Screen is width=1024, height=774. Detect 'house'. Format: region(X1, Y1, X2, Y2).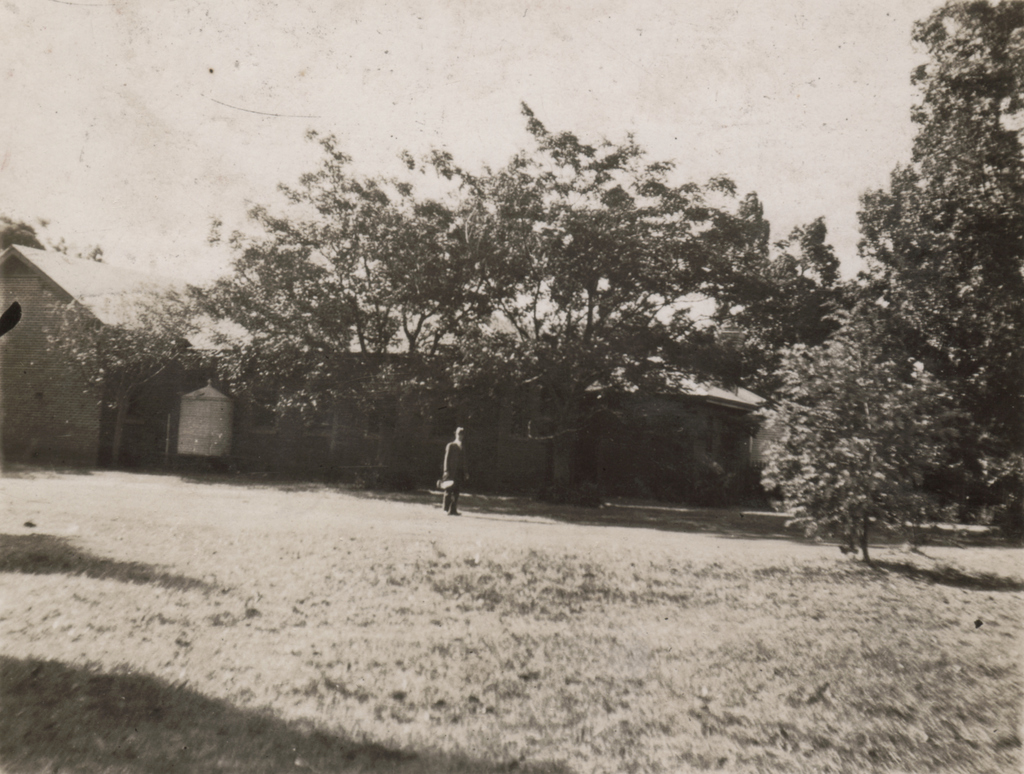
region(0, 248, 765, 501).
